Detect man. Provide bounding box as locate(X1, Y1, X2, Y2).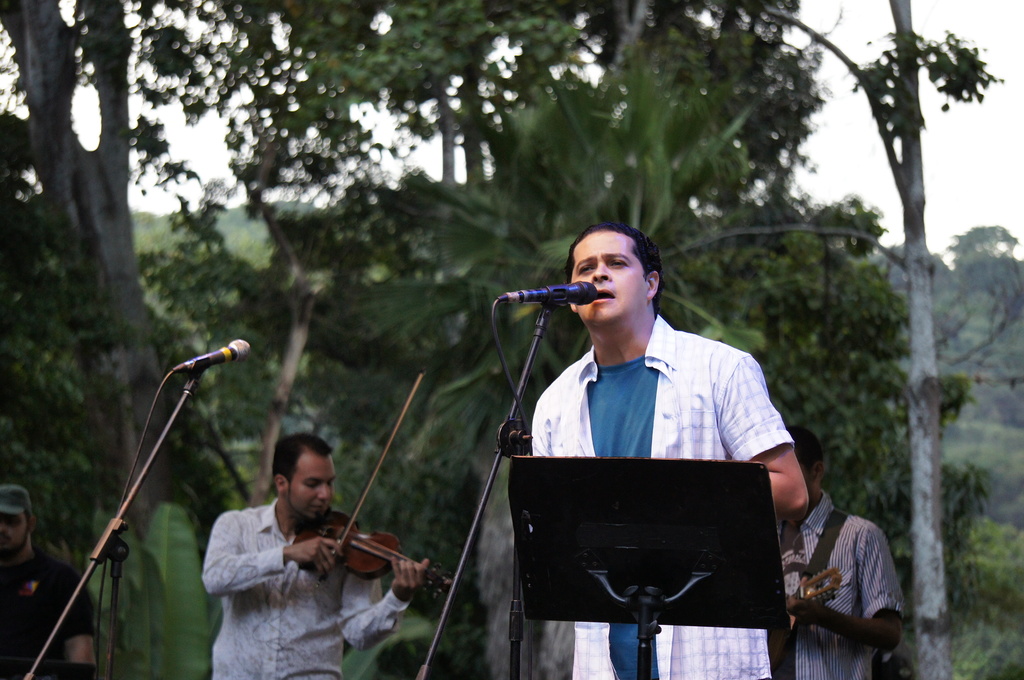
locate(772, 427, 904, 679).
